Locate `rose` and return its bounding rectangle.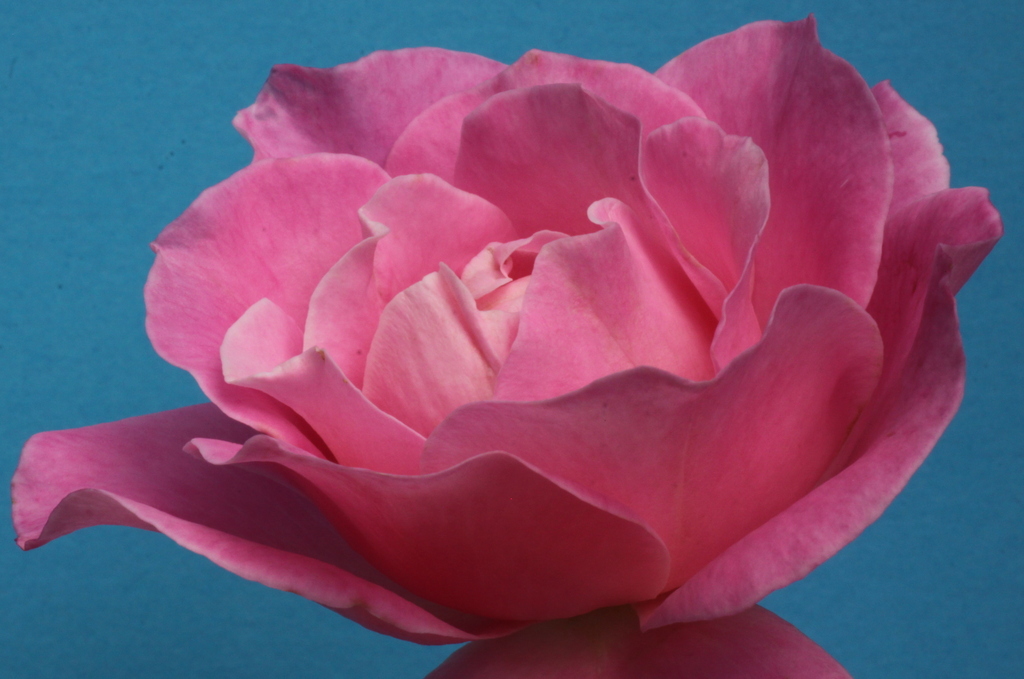
pyautogui.locateOnScreen(8, 14, 1005, 678).
